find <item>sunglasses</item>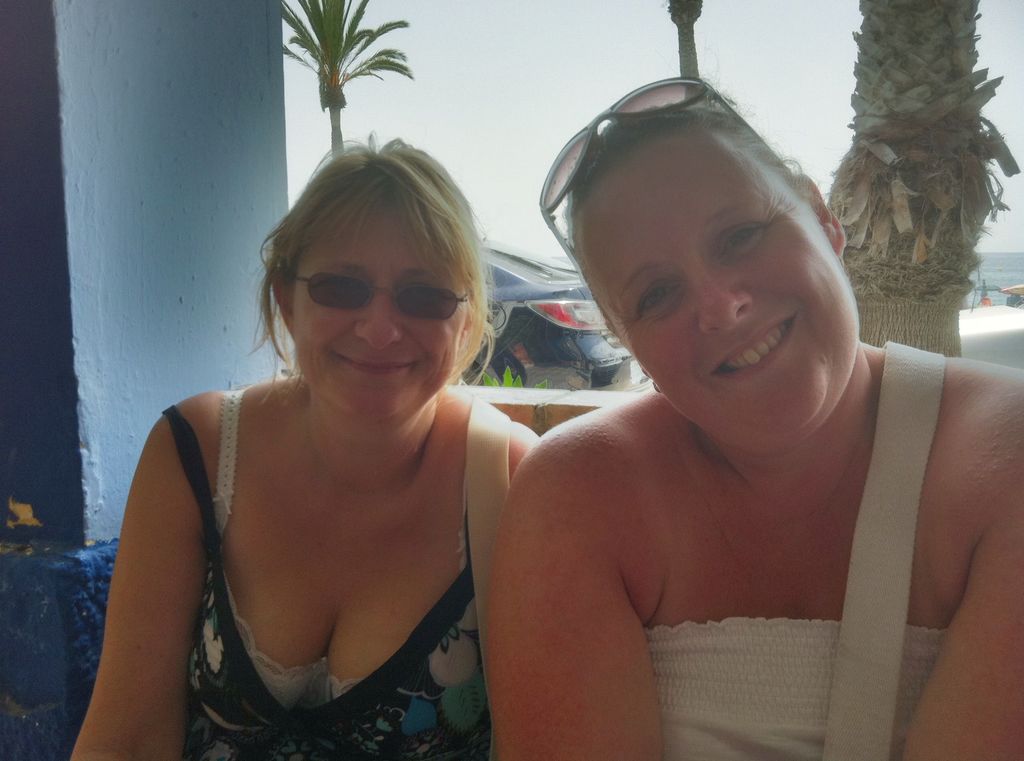
280:259:476:324
